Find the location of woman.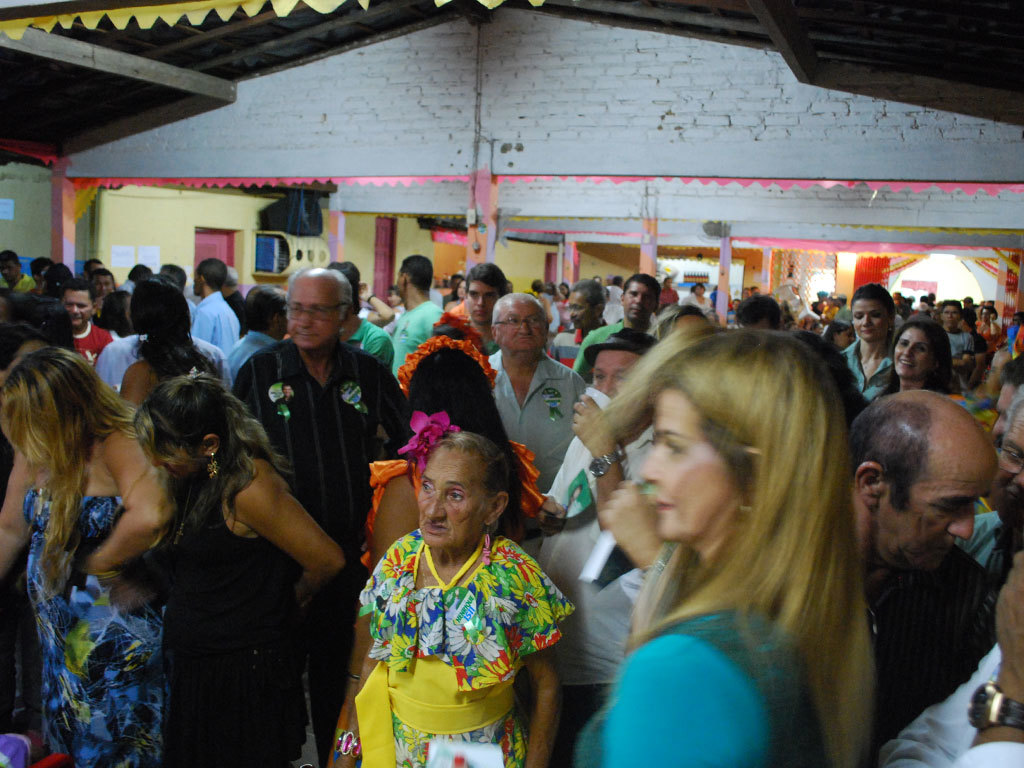
Location: l=331, t=335, r=527, b=764.
